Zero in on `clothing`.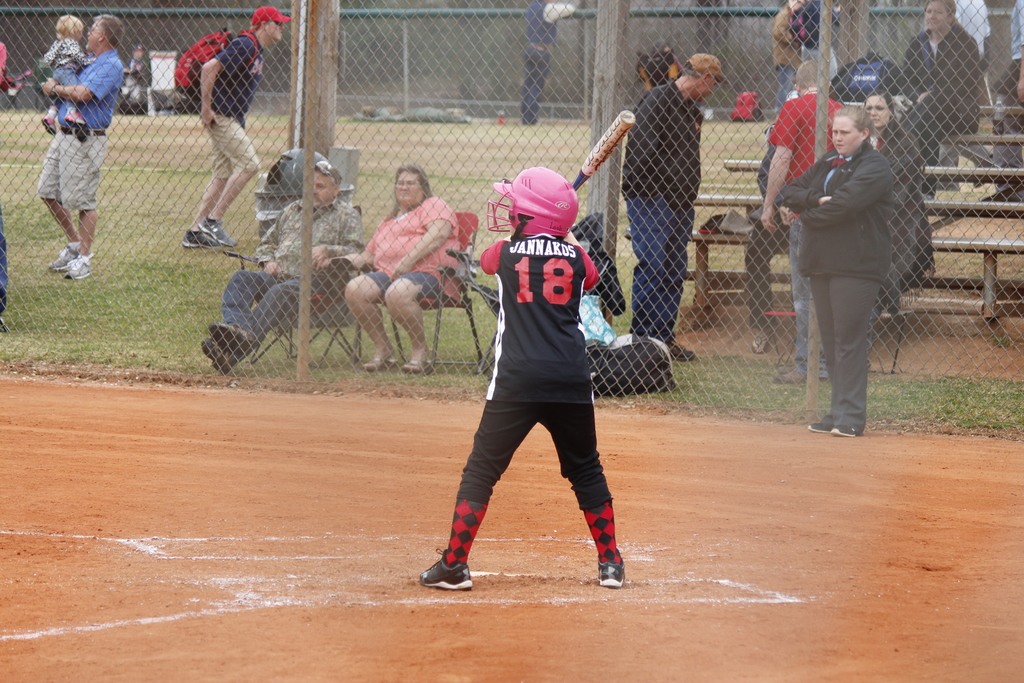
Zeroed in: (x1=799, y1=0, x2=839, y2=51).
